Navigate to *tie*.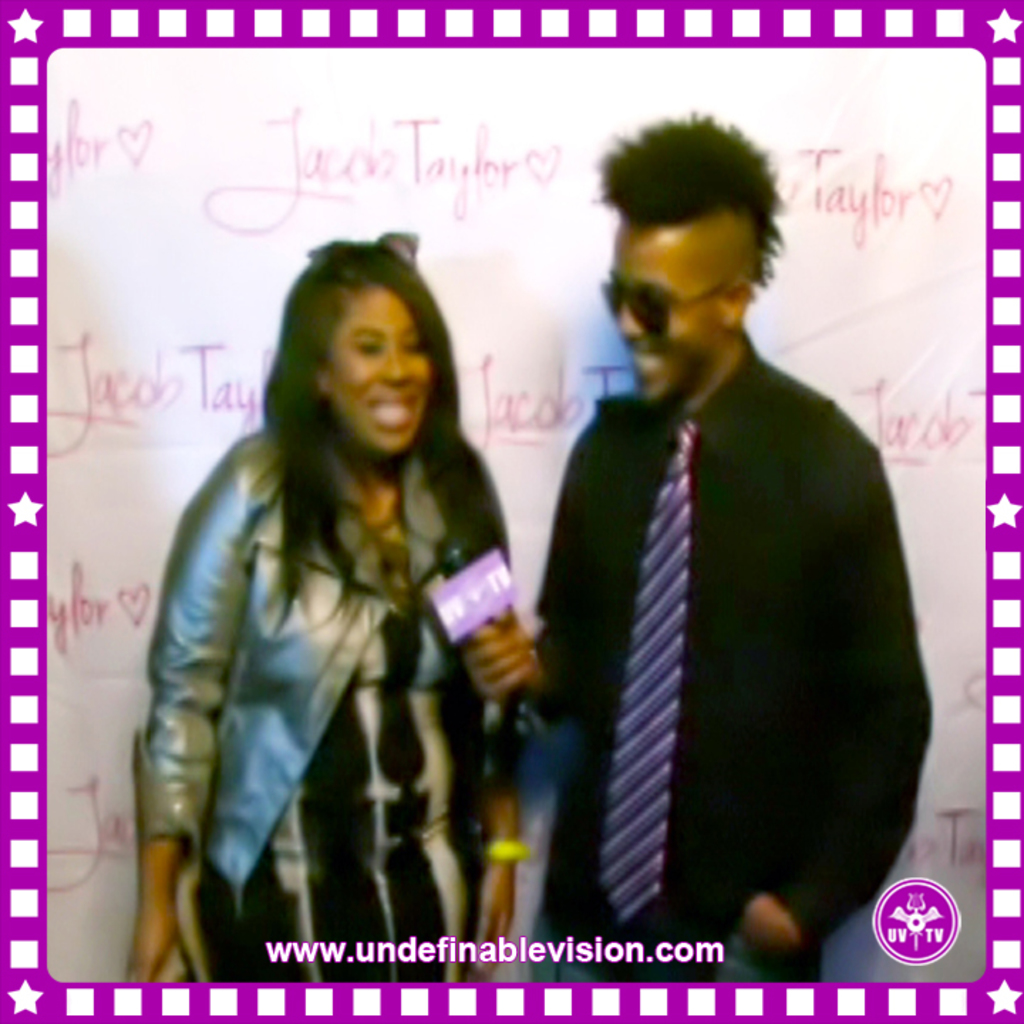
Navigation target: bbox=(599, 421, 700, 920).
